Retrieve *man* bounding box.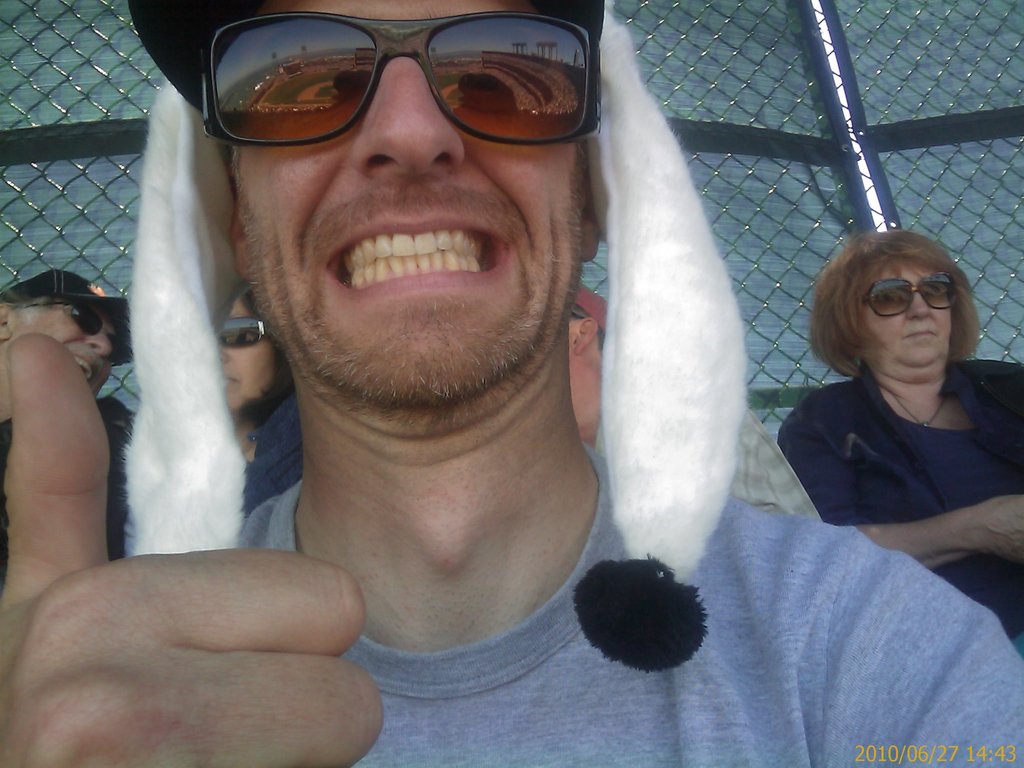
Bounding box: <box>570,280,822,523</box>.
